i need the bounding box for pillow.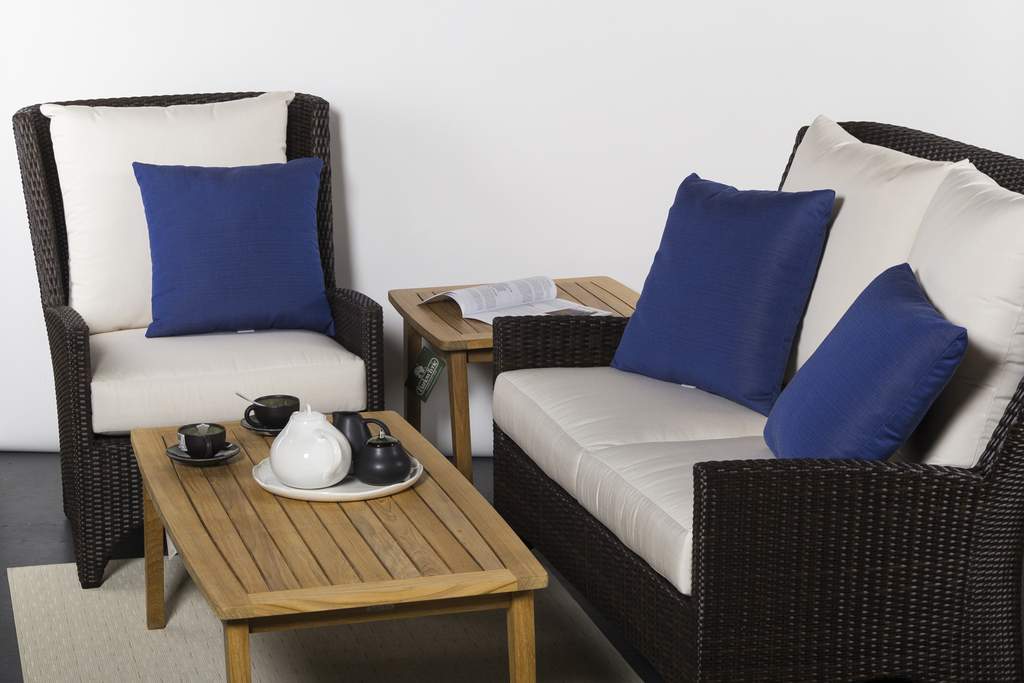
Here it is: bbox(130, 162, 332, 337).
